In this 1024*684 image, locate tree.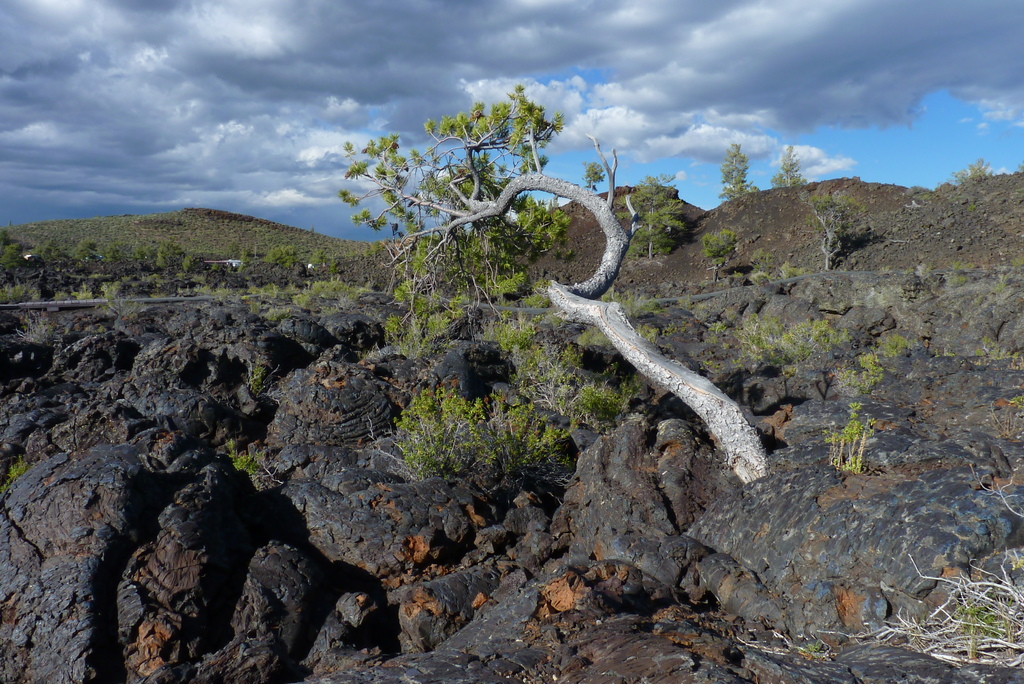
Bounding box: 703/232/740/282.
